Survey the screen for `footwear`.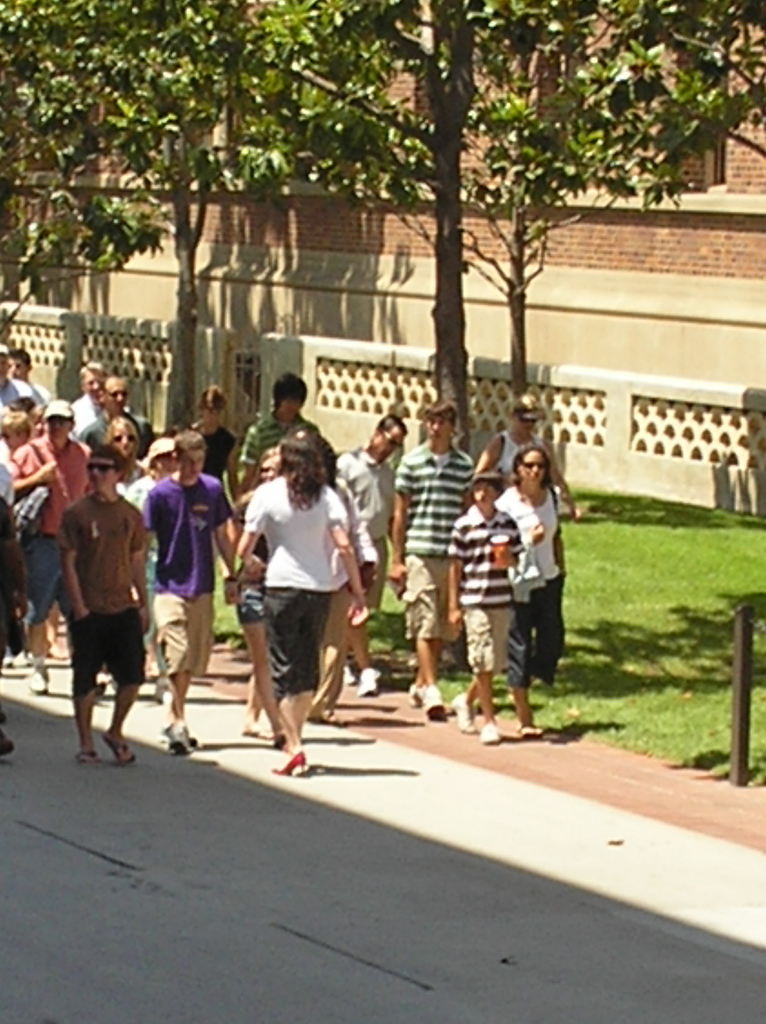
Survey found: x1=160, y1=716, x2=191, y2=754.
